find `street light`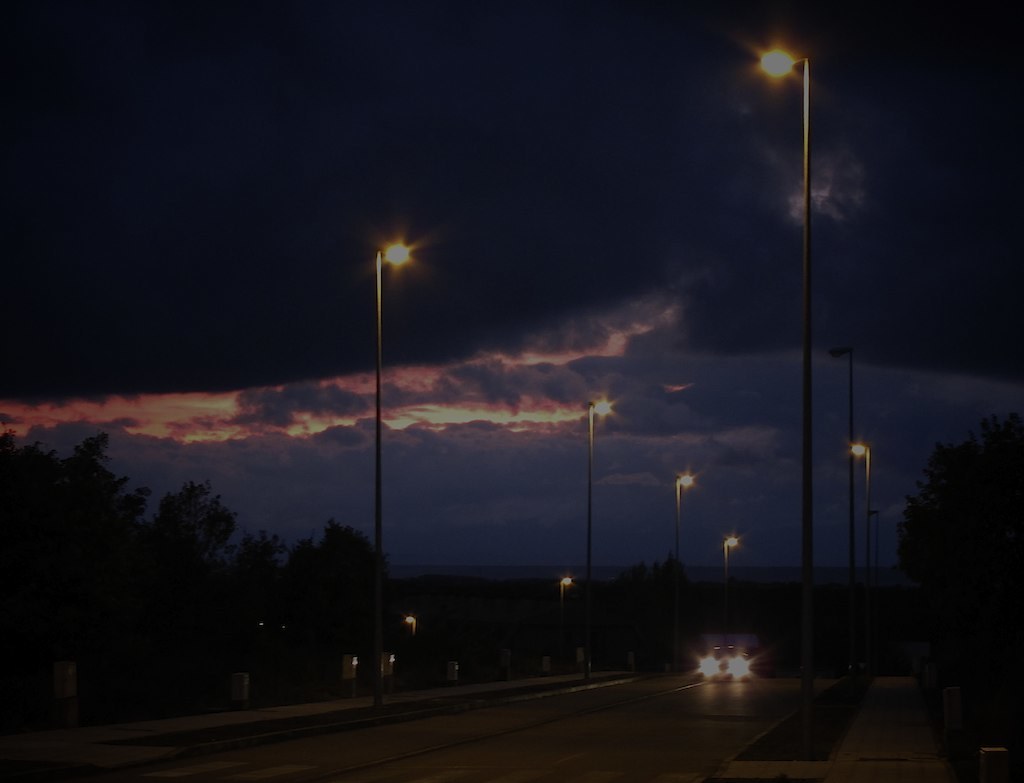
box=[669, 475, 698, 583]
